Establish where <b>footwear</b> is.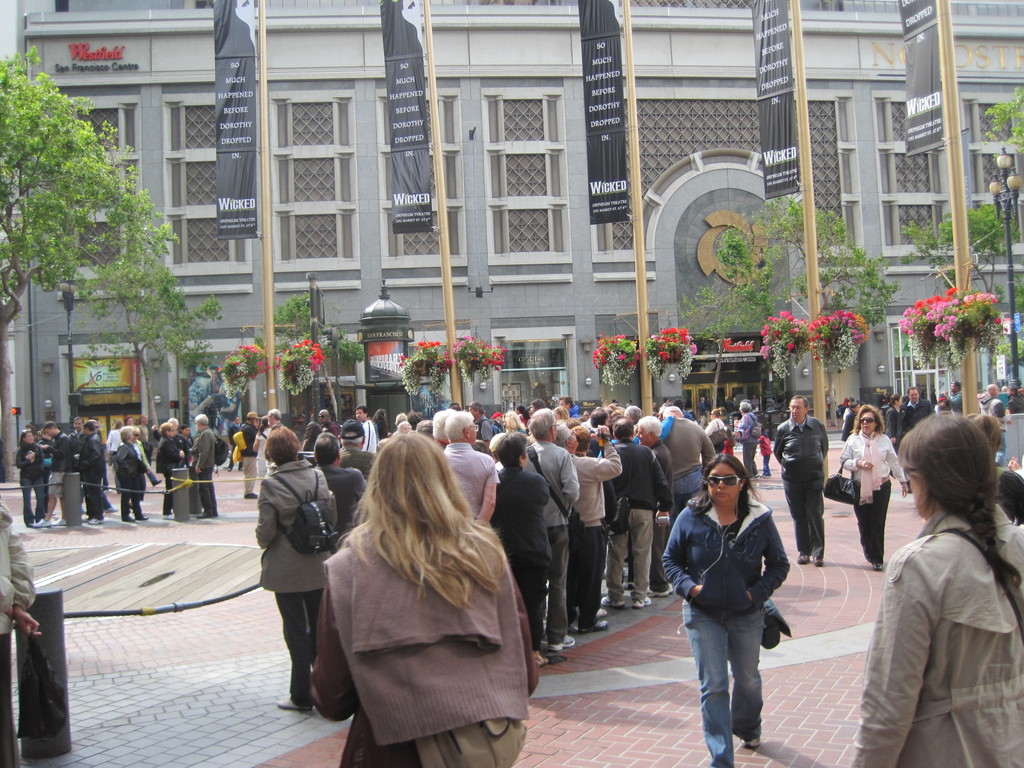
Established at bbox(747, 734, 755, 747).
